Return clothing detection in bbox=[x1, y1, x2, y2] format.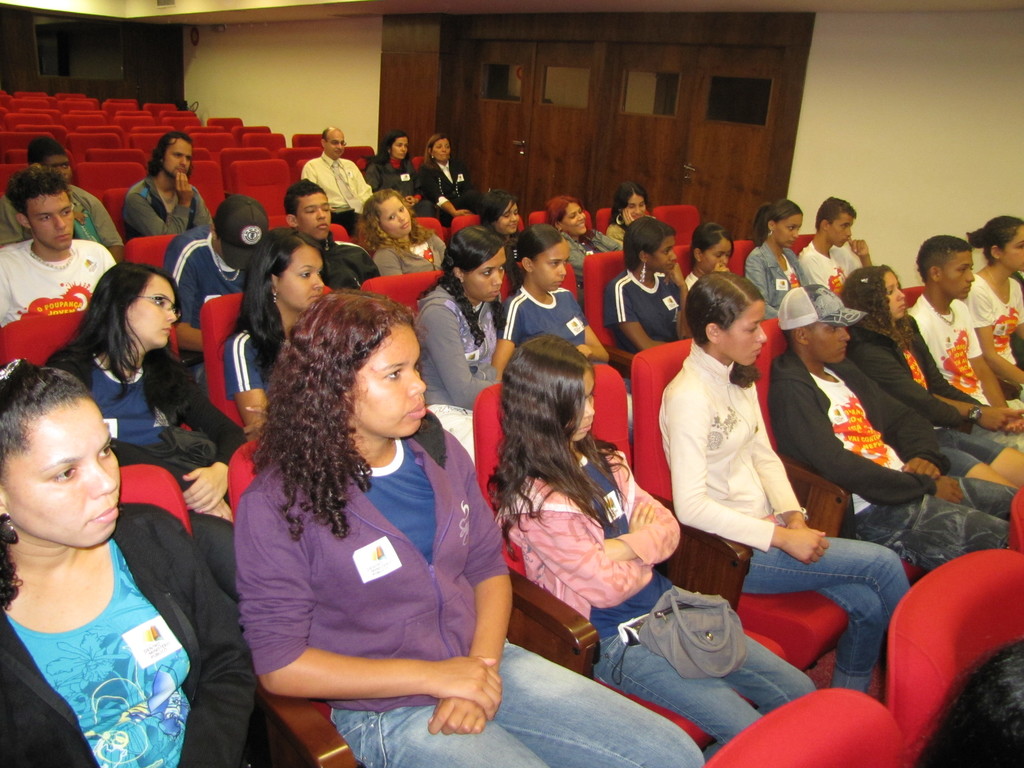
bbox=[420, 163, 474, 209].
